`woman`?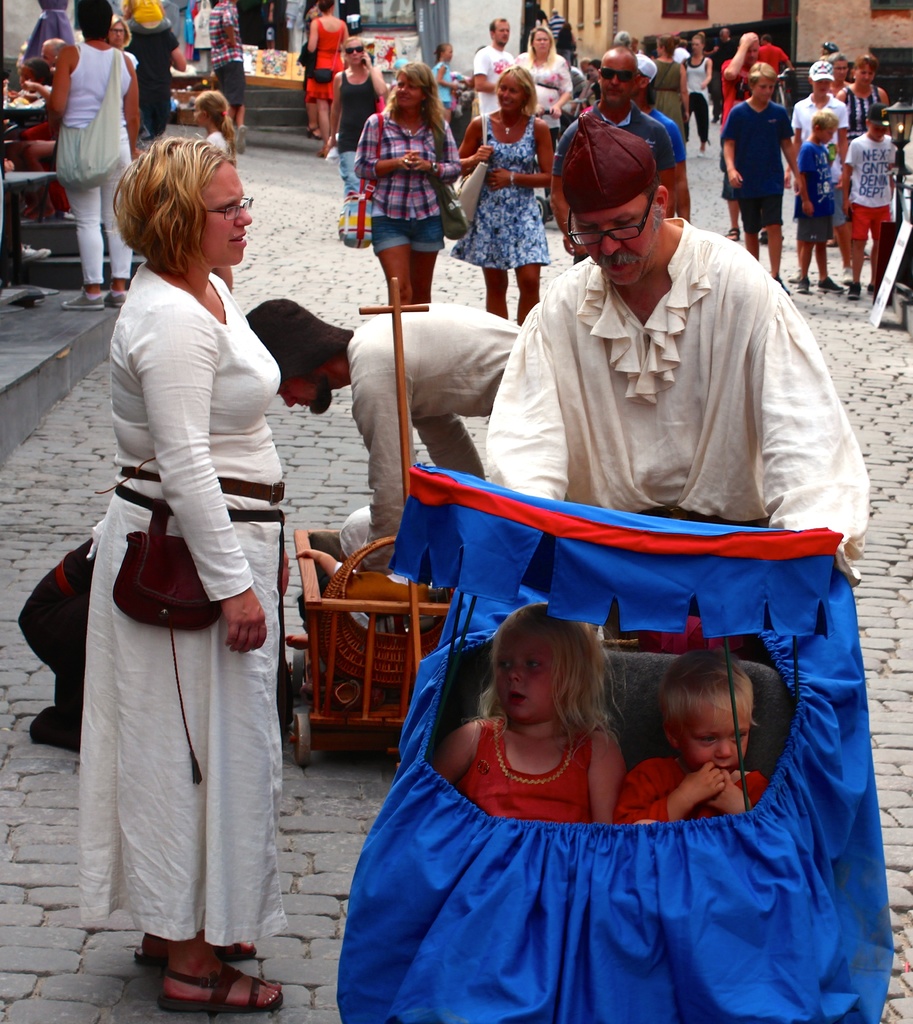
box(76, 98, 303, 999)
